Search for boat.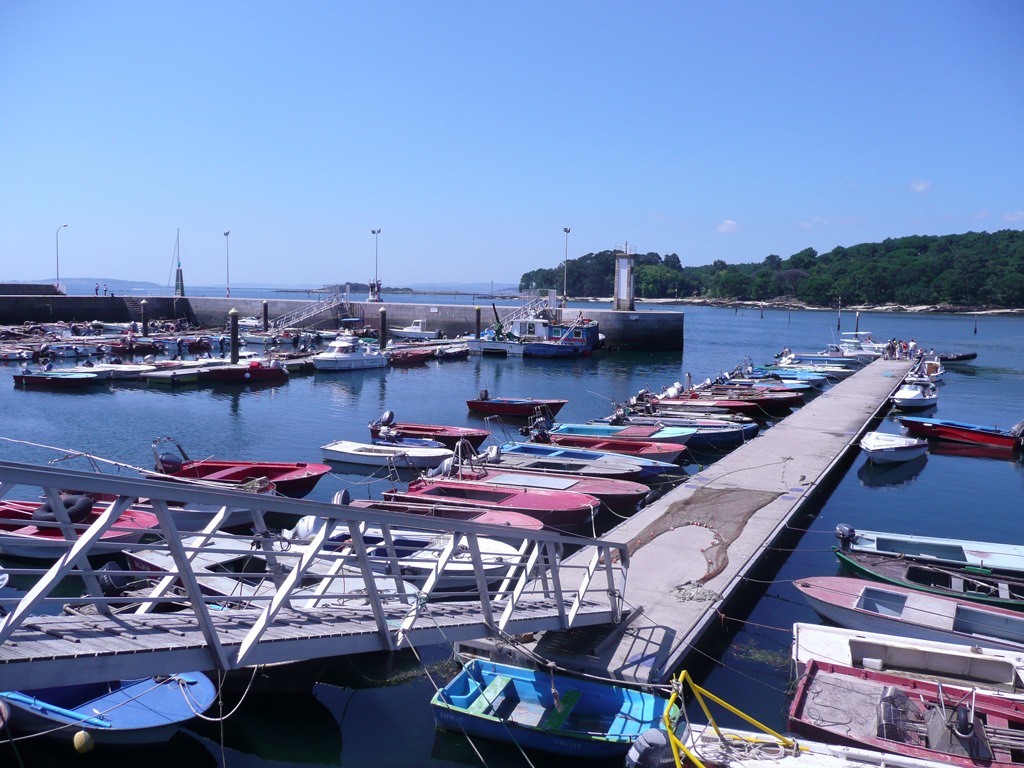
Found at bbox=(882, 371, 932, 423).
